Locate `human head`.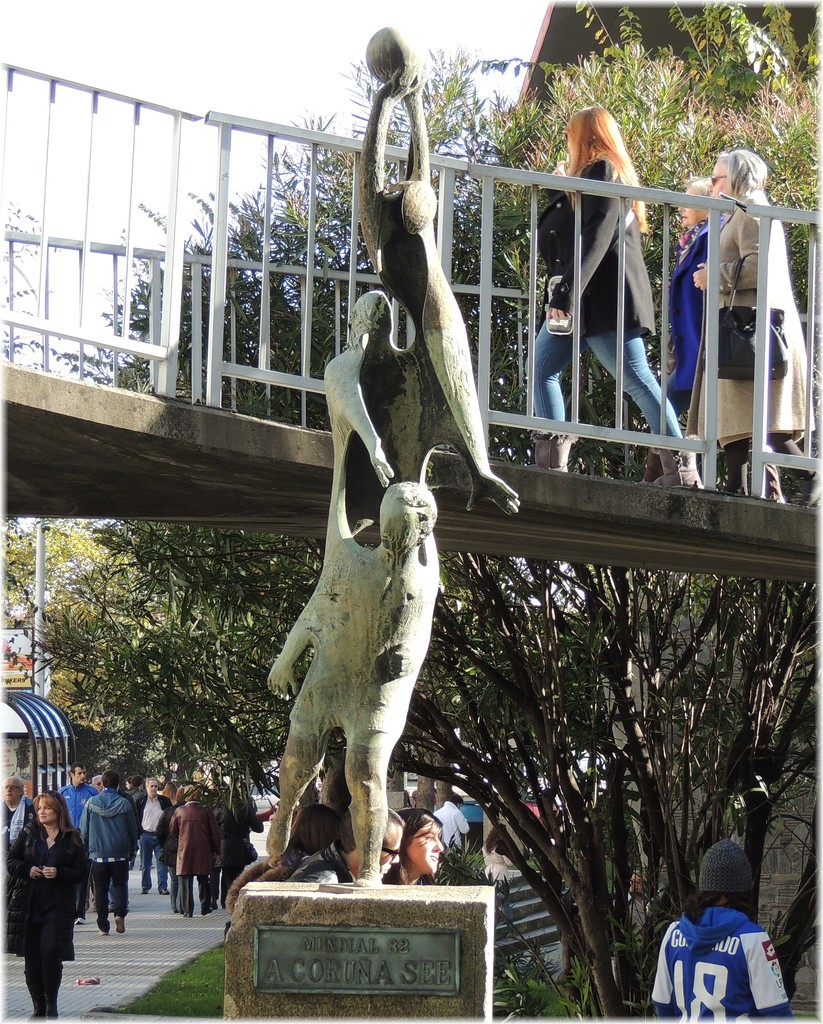
Bounding box: x1=0, y1=777, x2=24, y2=805.
